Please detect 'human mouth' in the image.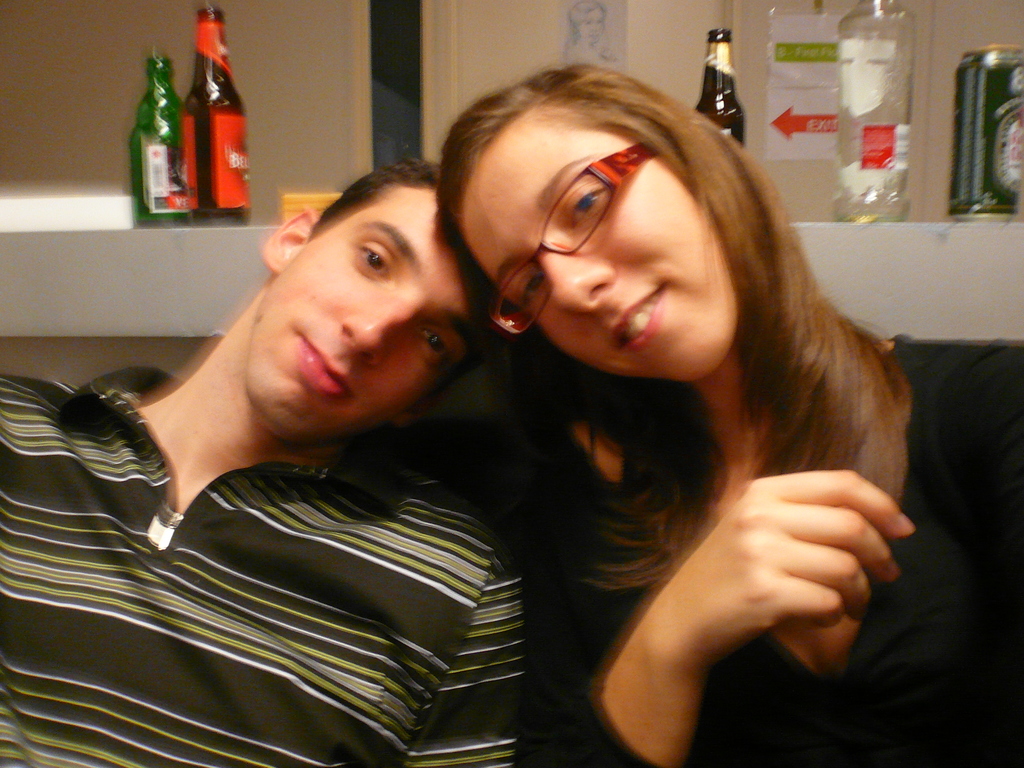
locate(605, 278, 674, 358).
